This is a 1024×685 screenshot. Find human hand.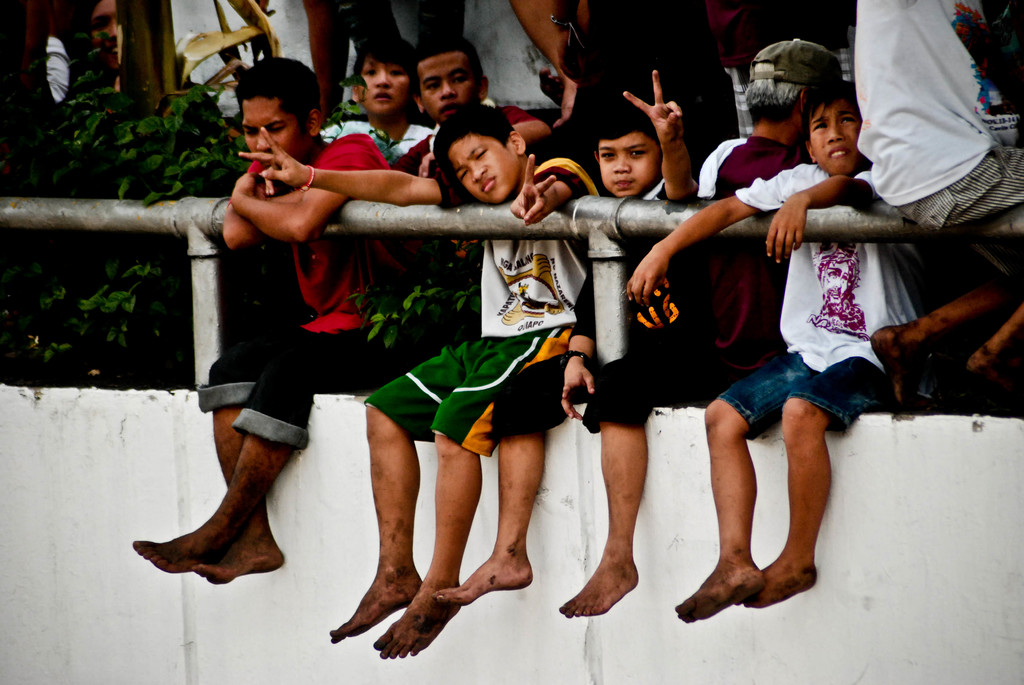
Bounding box: crop(235, 173, 267, 198).
